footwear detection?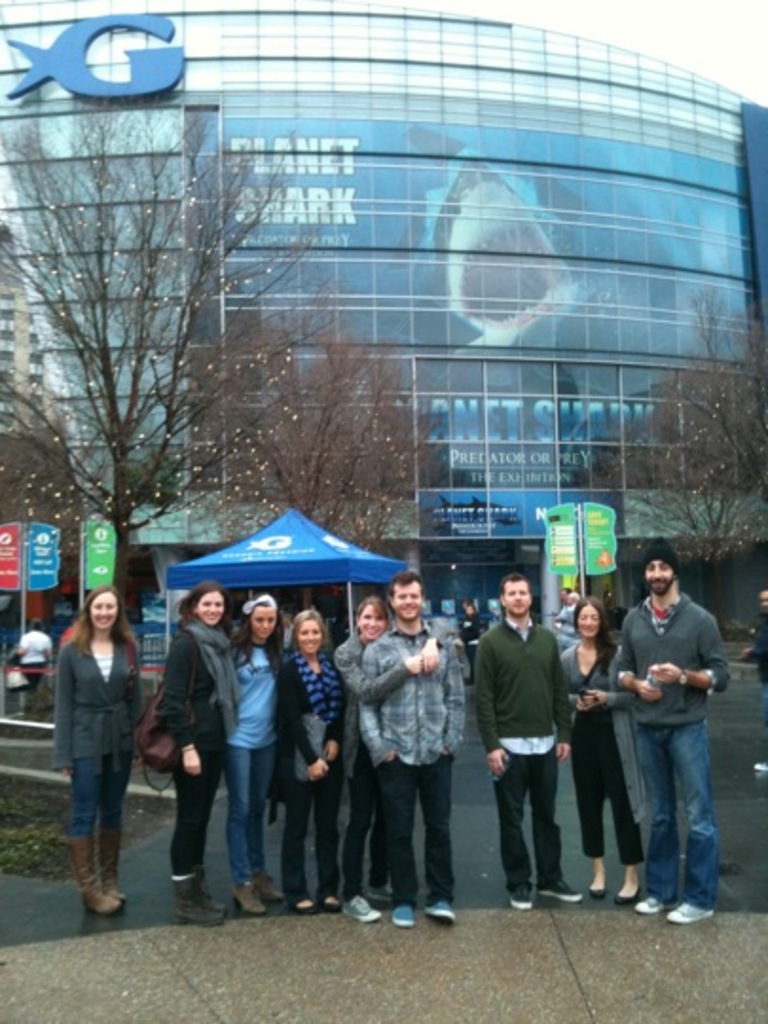
x1=506 y1=891 x2=533 y2=908
